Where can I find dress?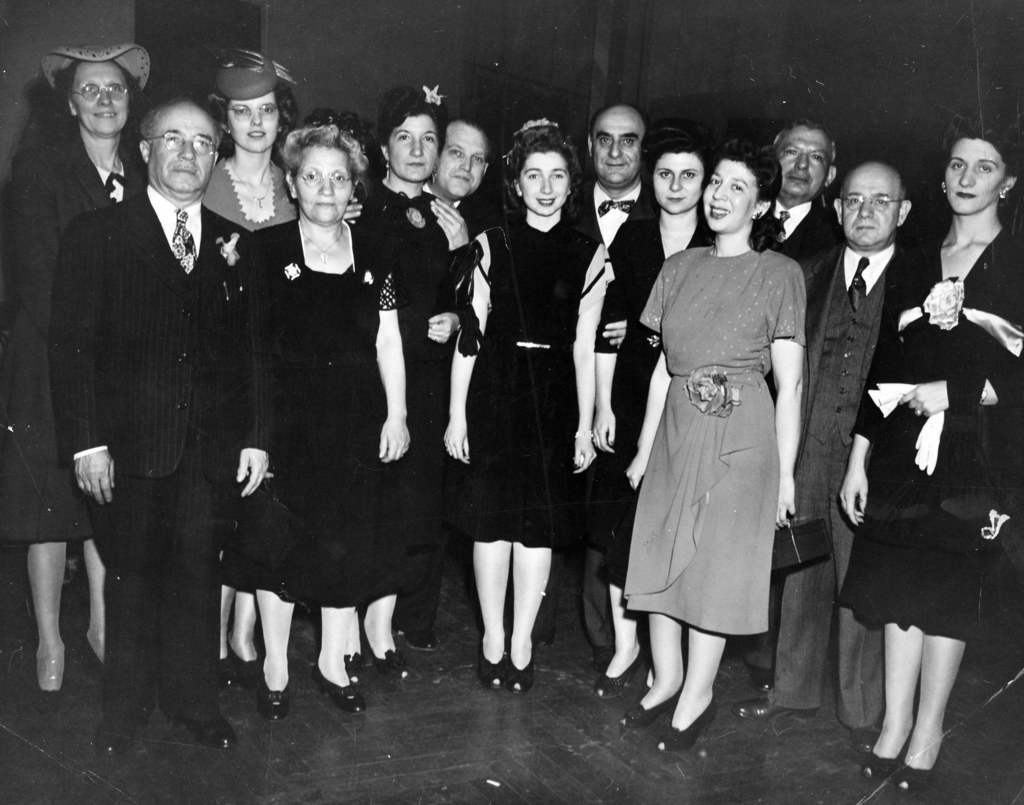
You can find it at region(836, 295, 1023, 643).
